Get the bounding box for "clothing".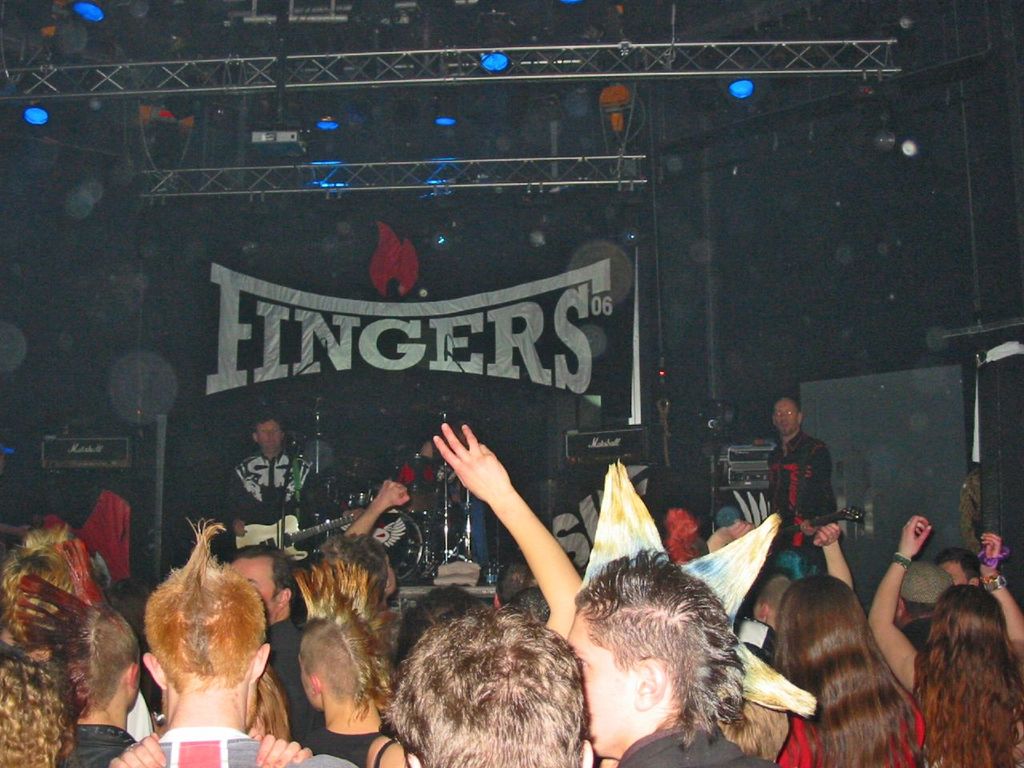
left=58, top=719, right=139, bottom=767.
